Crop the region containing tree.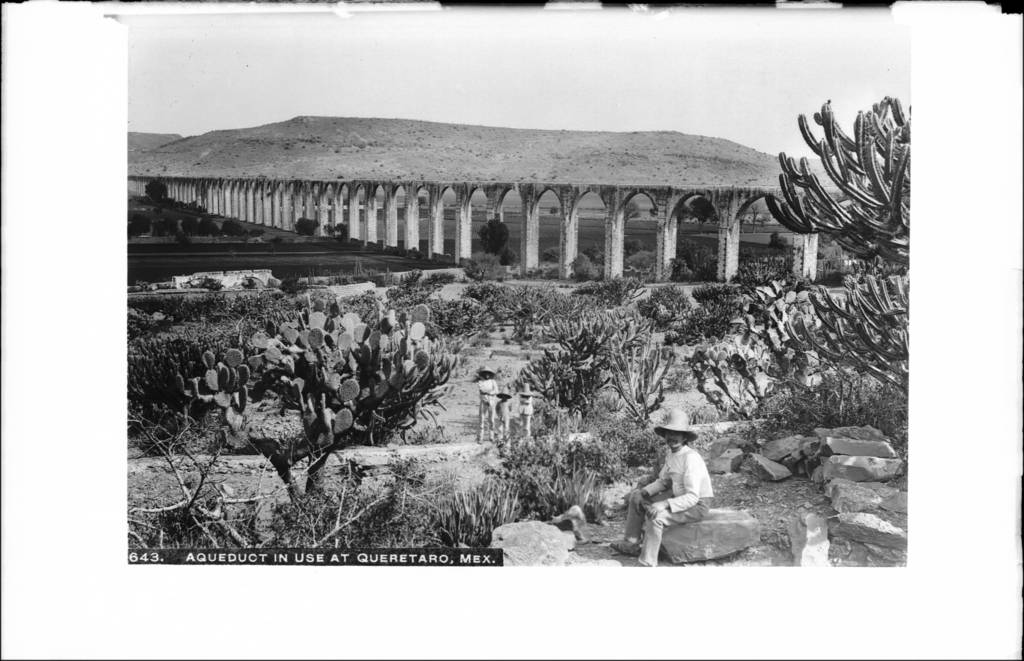
Crop region: BBox(764, 90, 917, 395).
